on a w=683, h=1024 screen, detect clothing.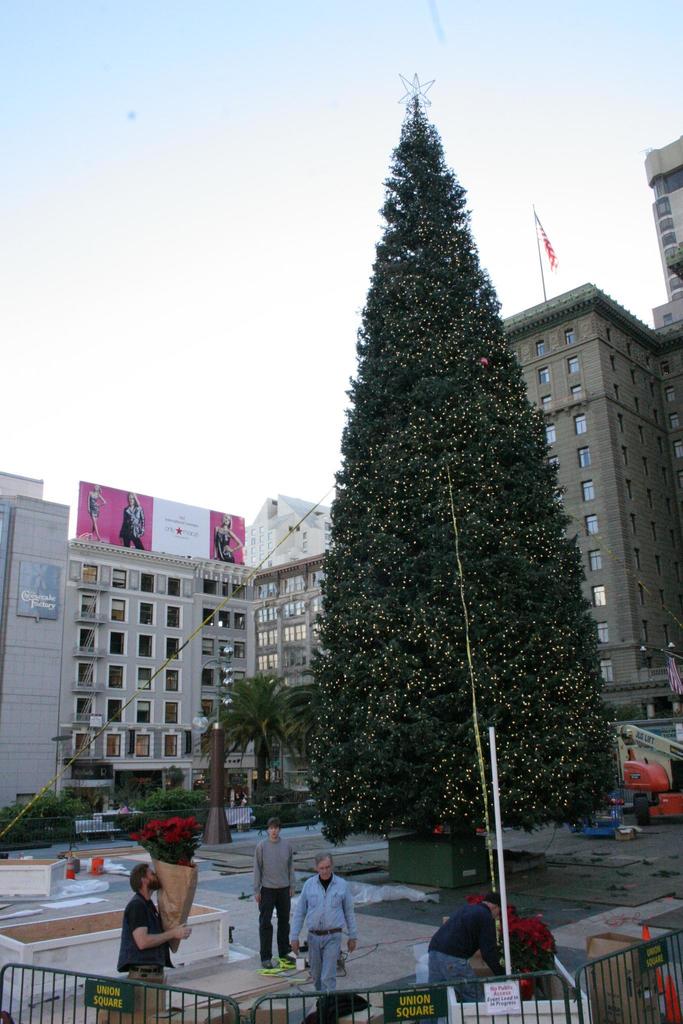
(left=213, top=527, right=236, bottom=564).
